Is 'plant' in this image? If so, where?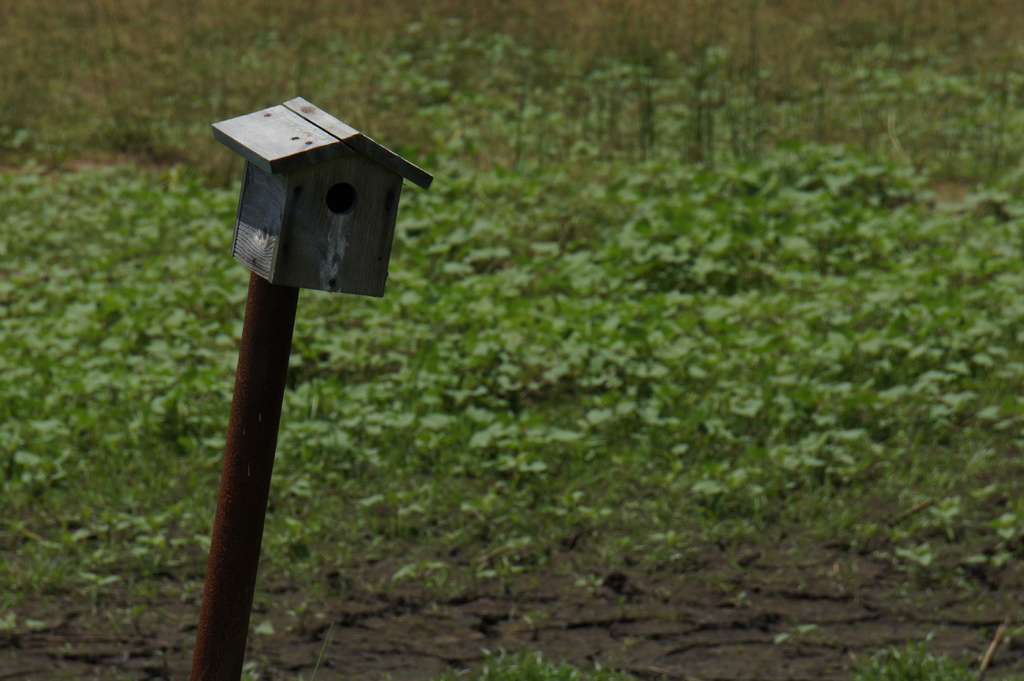
Yes, at x1=614, y1=60, x2=662, y2=157.
